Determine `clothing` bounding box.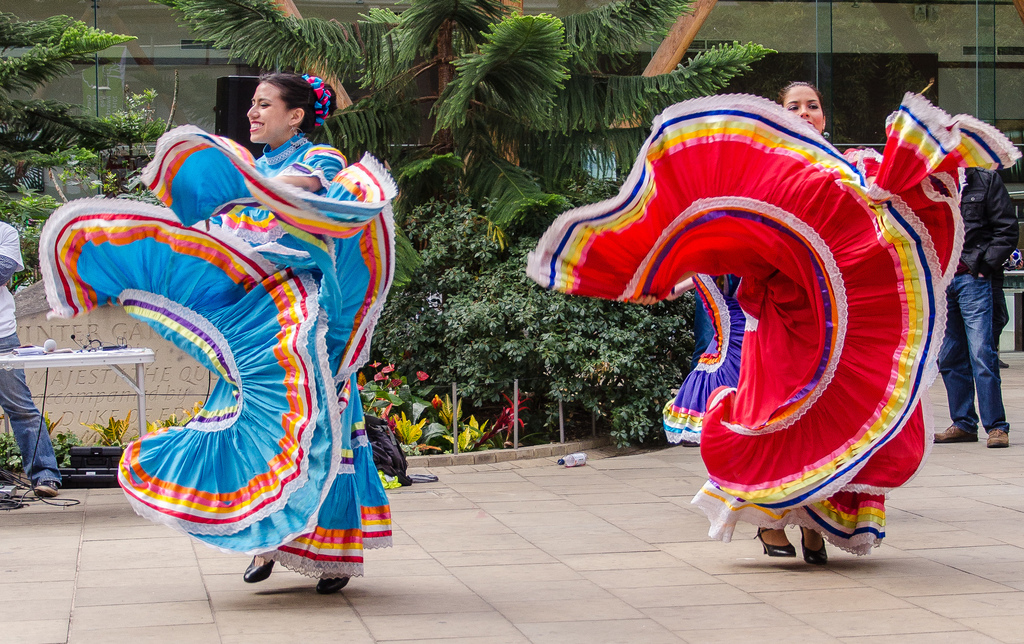
Determined: bbox=(525, 93, 1023, 554).
